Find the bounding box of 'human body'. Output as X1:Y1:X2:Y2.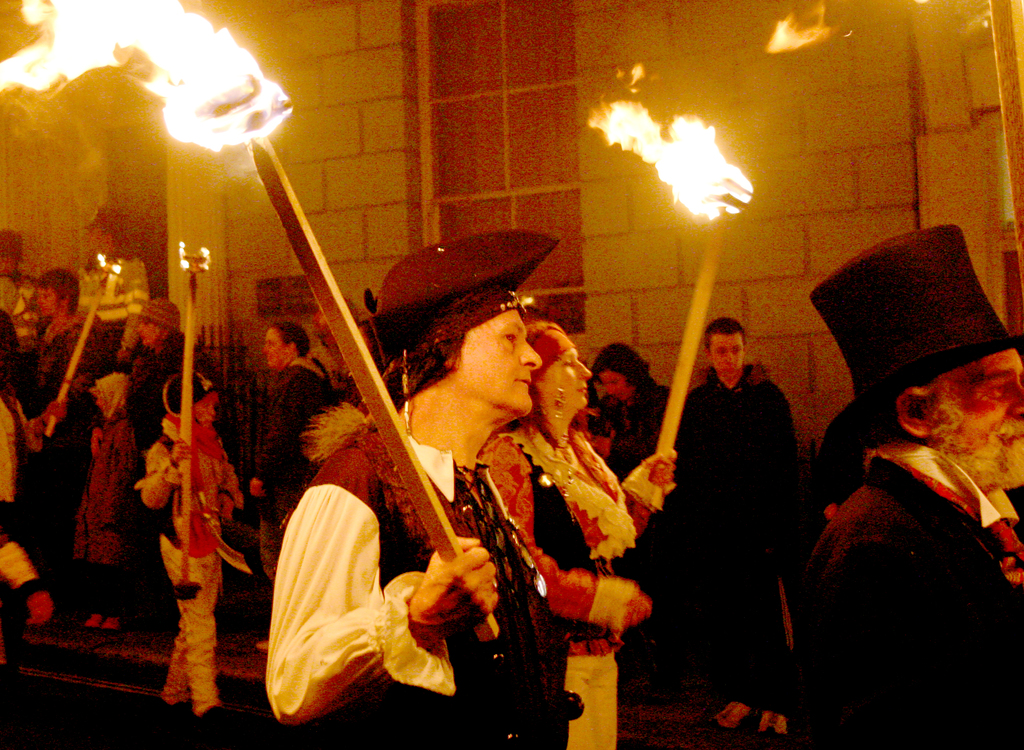
303:237:644:749.
